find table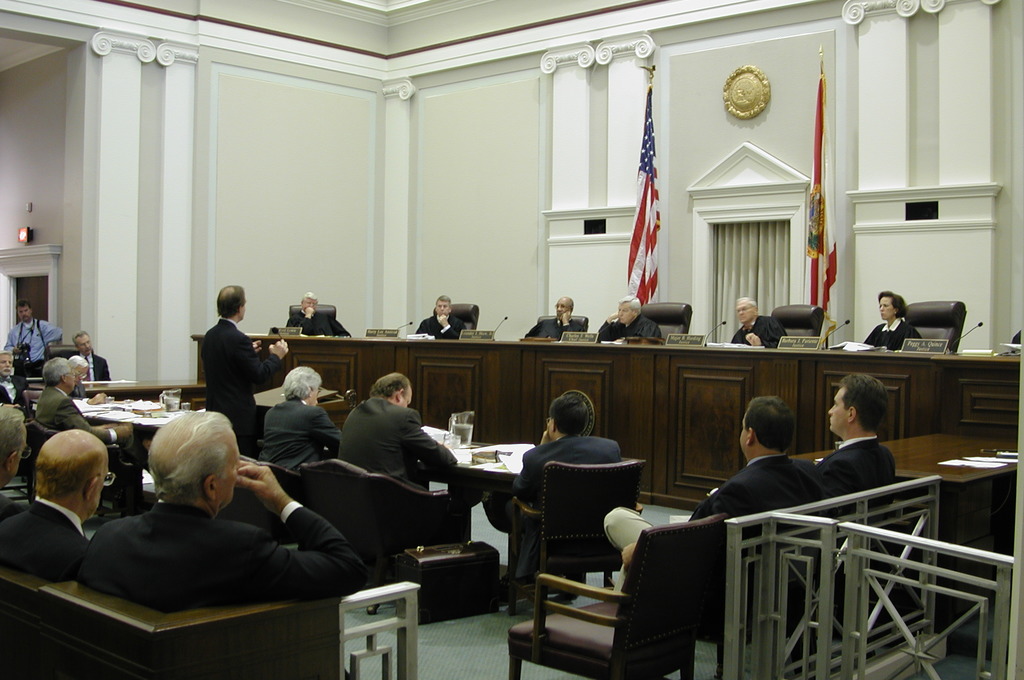
<region>81, 376, 209, 397</region>
